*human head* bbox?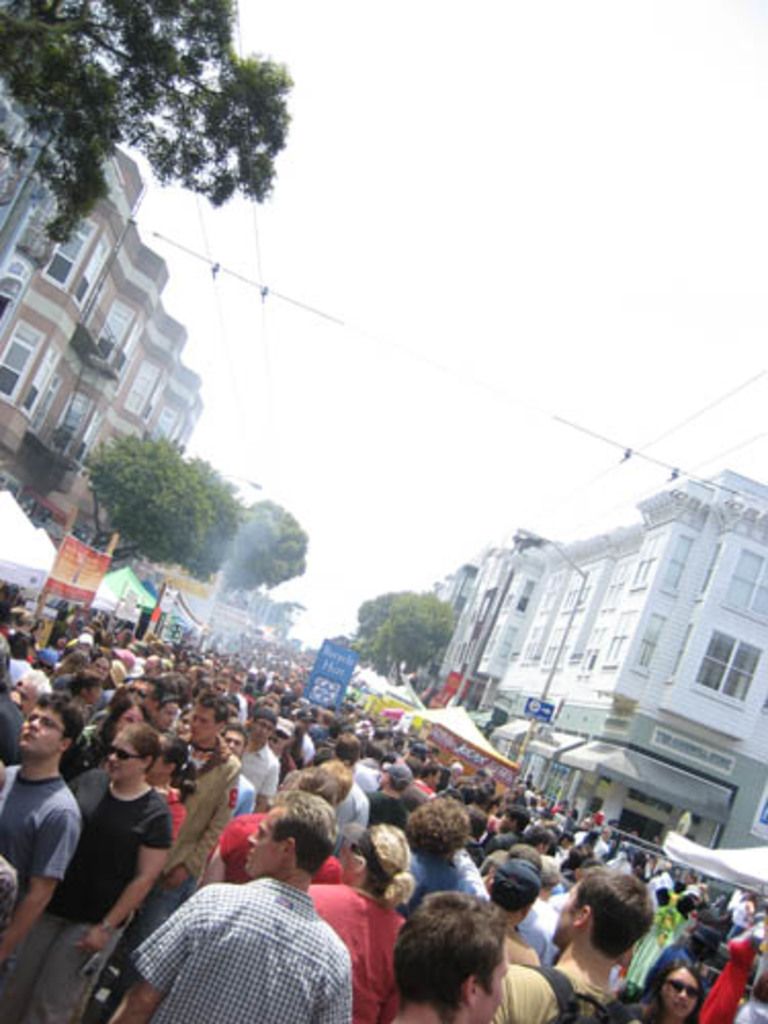
[x1=573, y1=887, x2=678, y2=975]
